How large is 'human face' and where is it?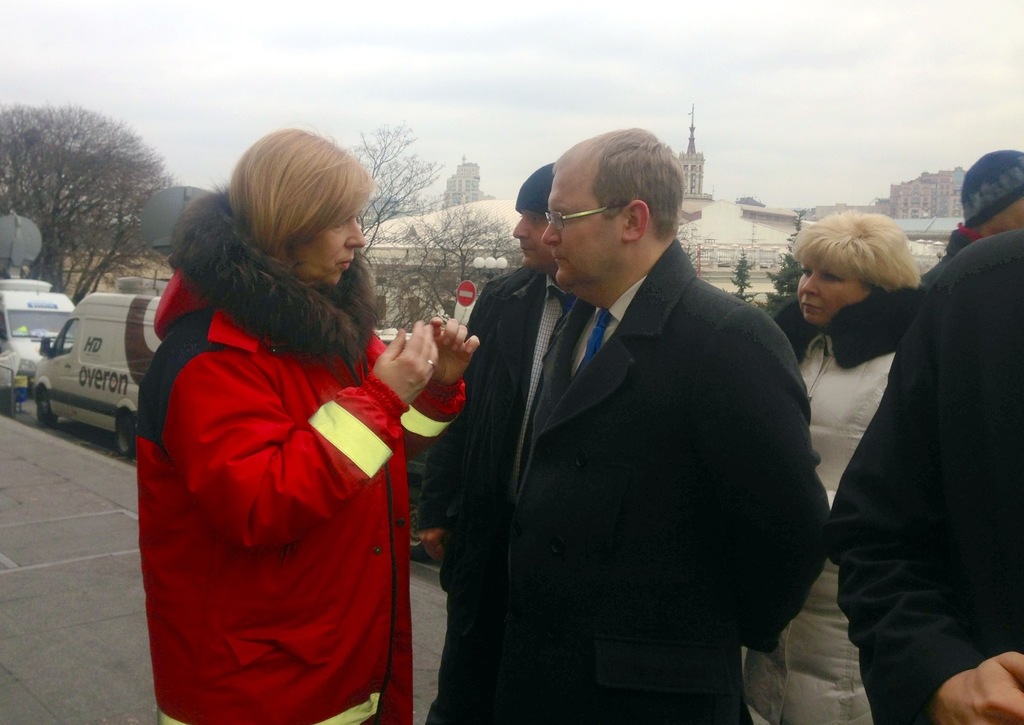
Bounding box: locate(304, 209, 367, 279).
